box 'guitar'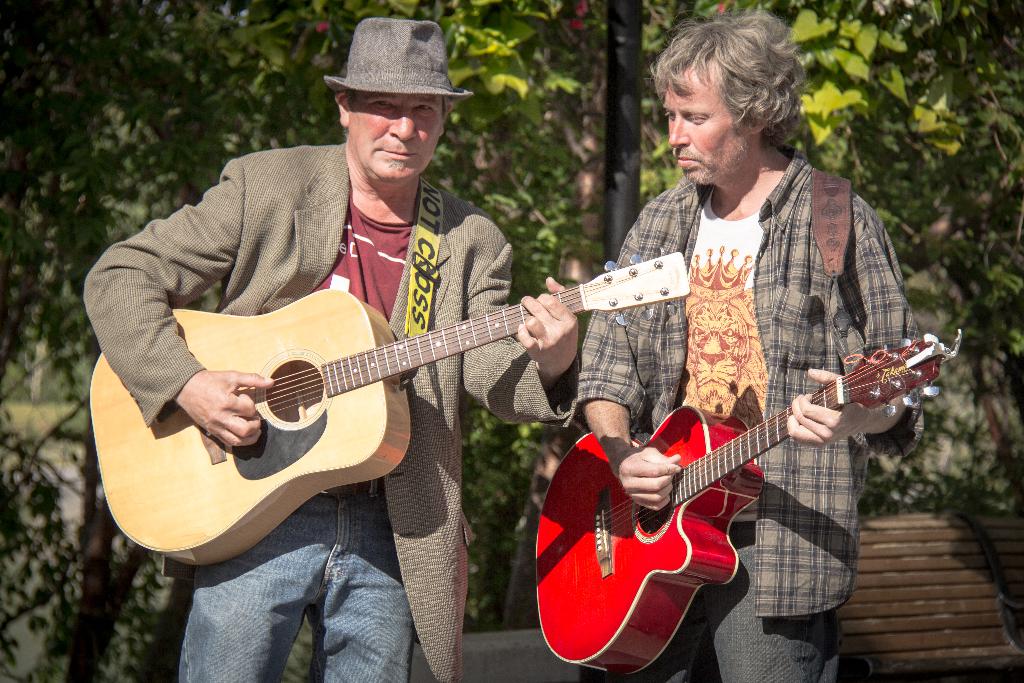
x1=525 y1=325 x2=922 y2=659
